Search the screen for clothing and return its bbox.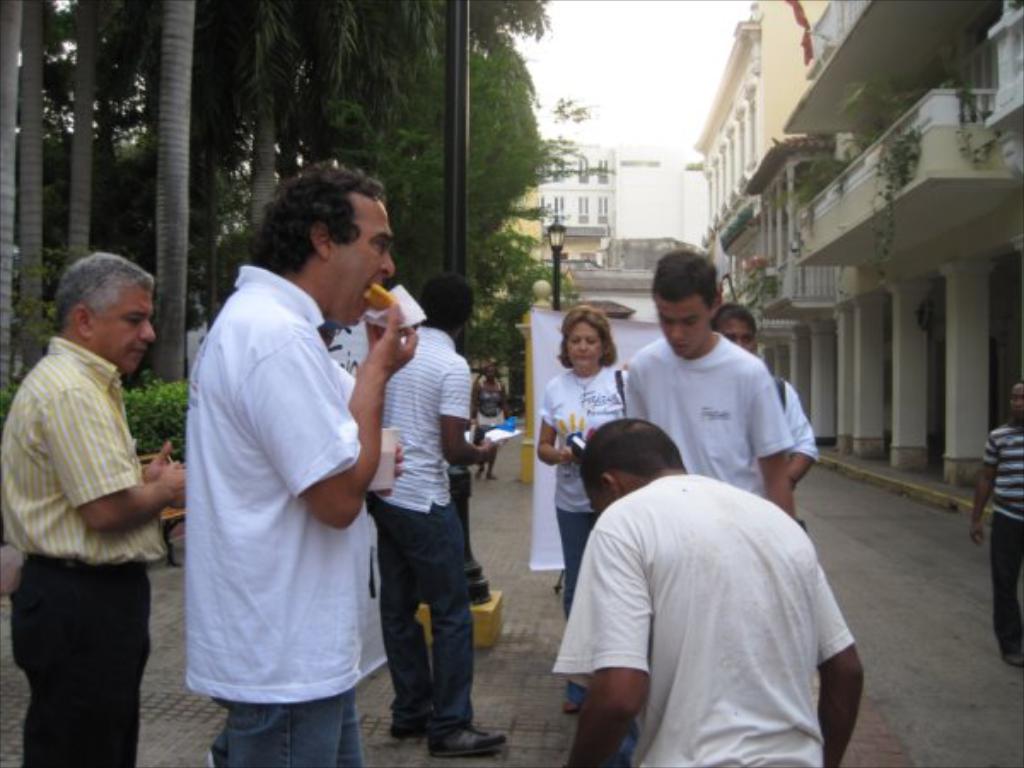
Found: (left=536, top=451, right=869, bottom=748).
